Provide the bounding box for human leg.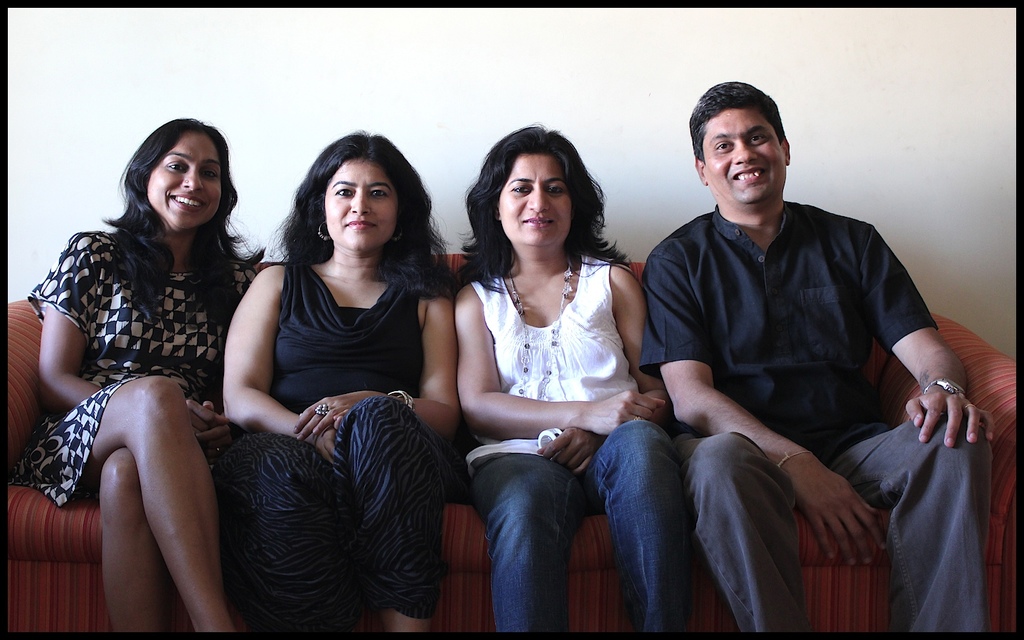
[358,394,432,633].
